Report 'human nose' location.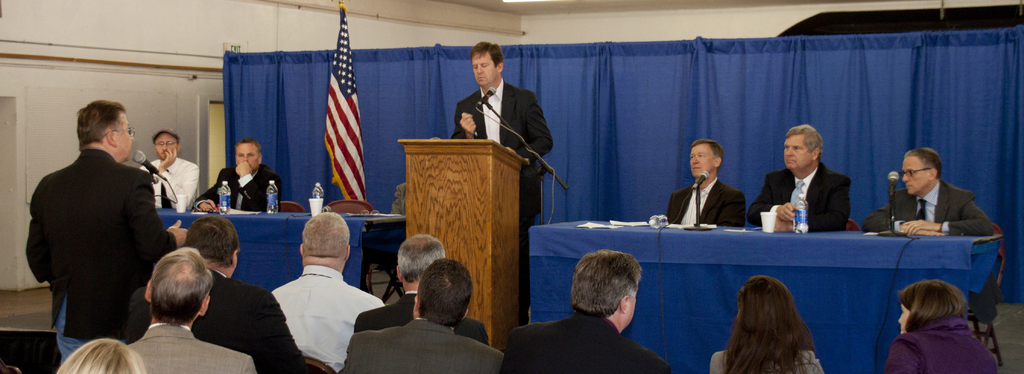
Report: [left=477, top=68, right=483, bottom=75].
